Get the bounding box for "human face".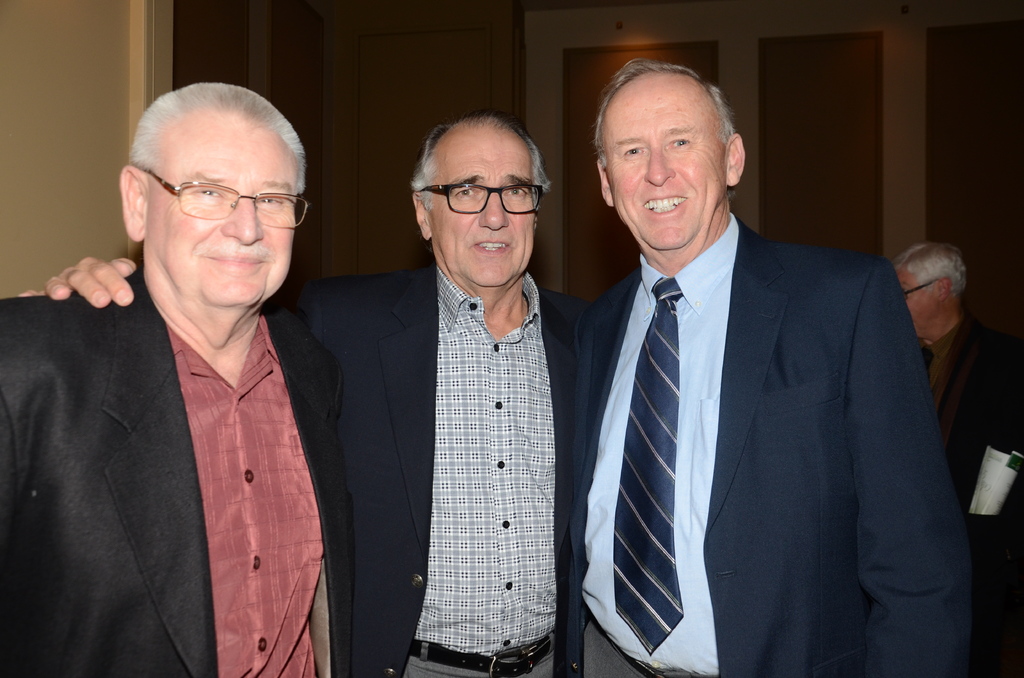
detection(428, 133, 534, 287).
